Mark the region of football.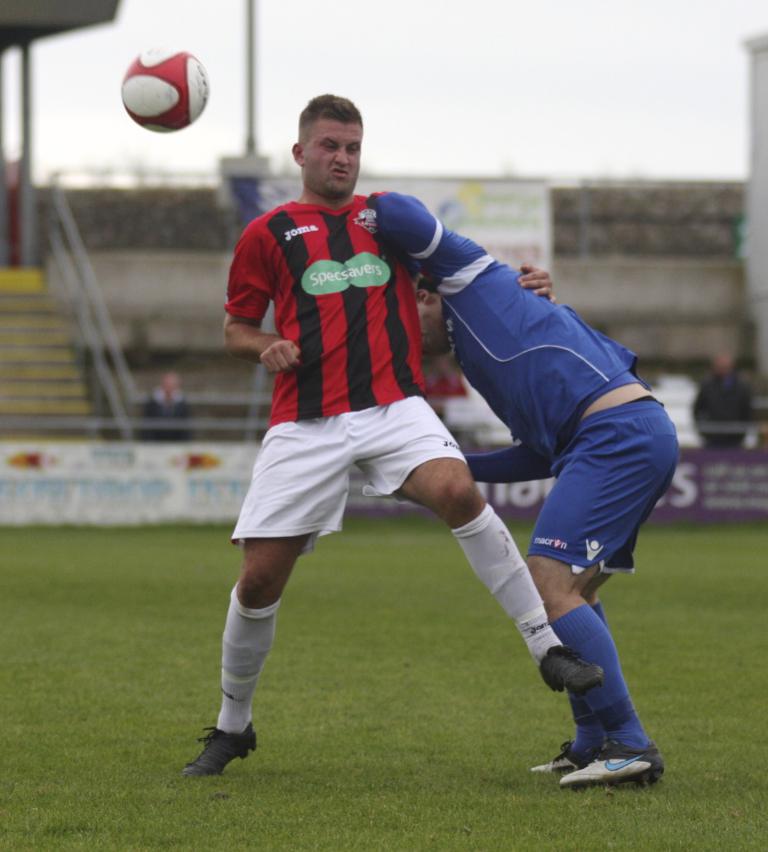
Region: crop(120, 43, 208, 134).
